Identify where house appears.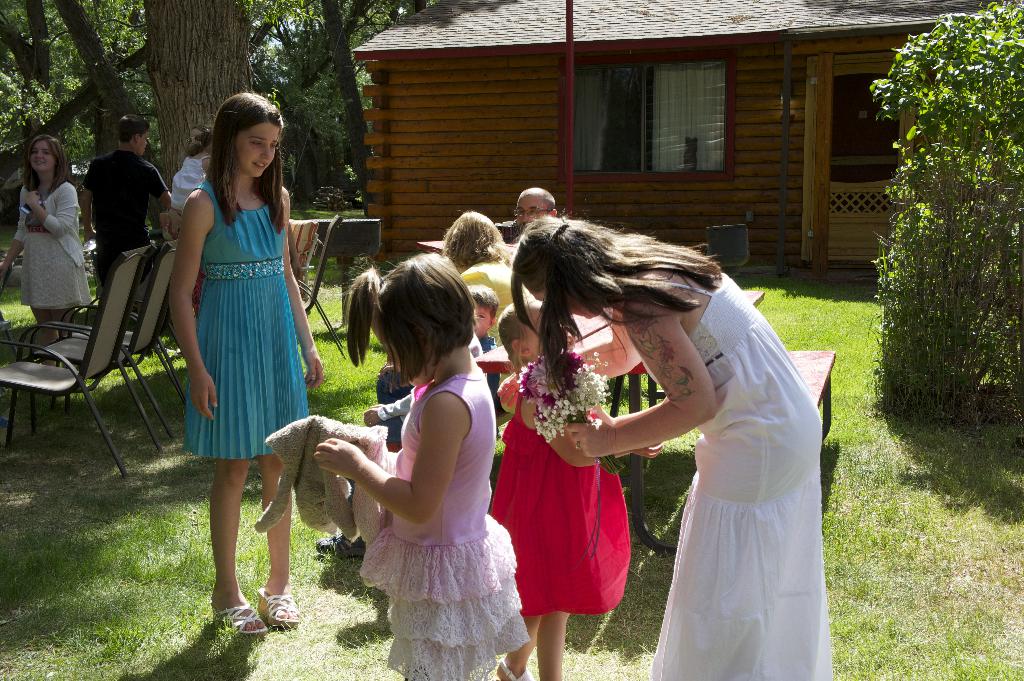
Appears at bbox(353, 0, 955, 260).
